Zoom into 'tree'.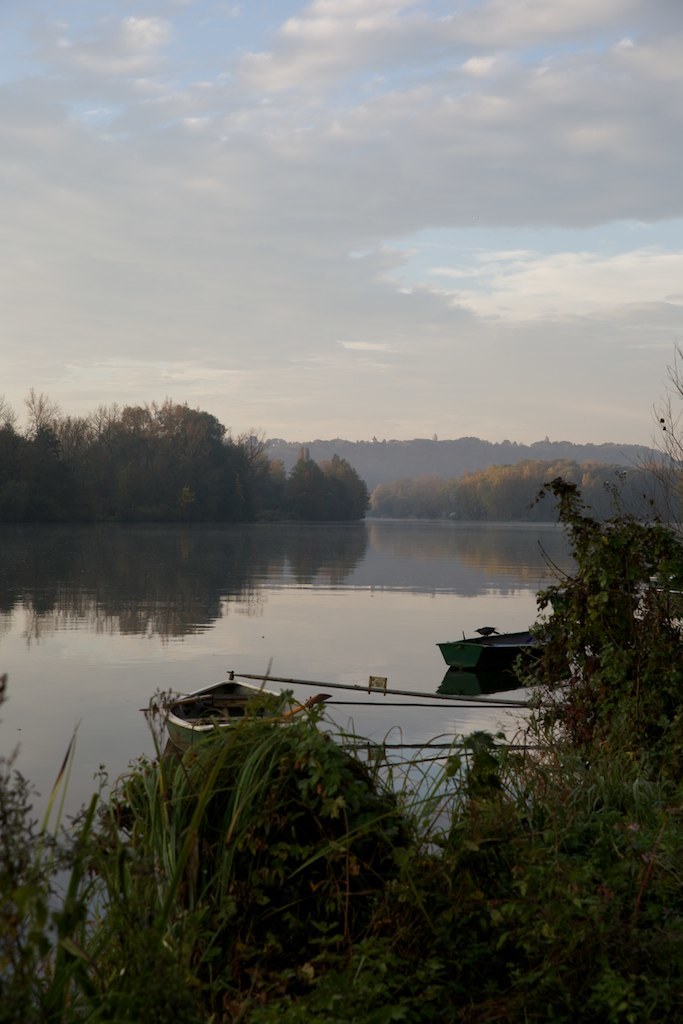
Zoom target: l=515, t=436, r=661, b=878.
